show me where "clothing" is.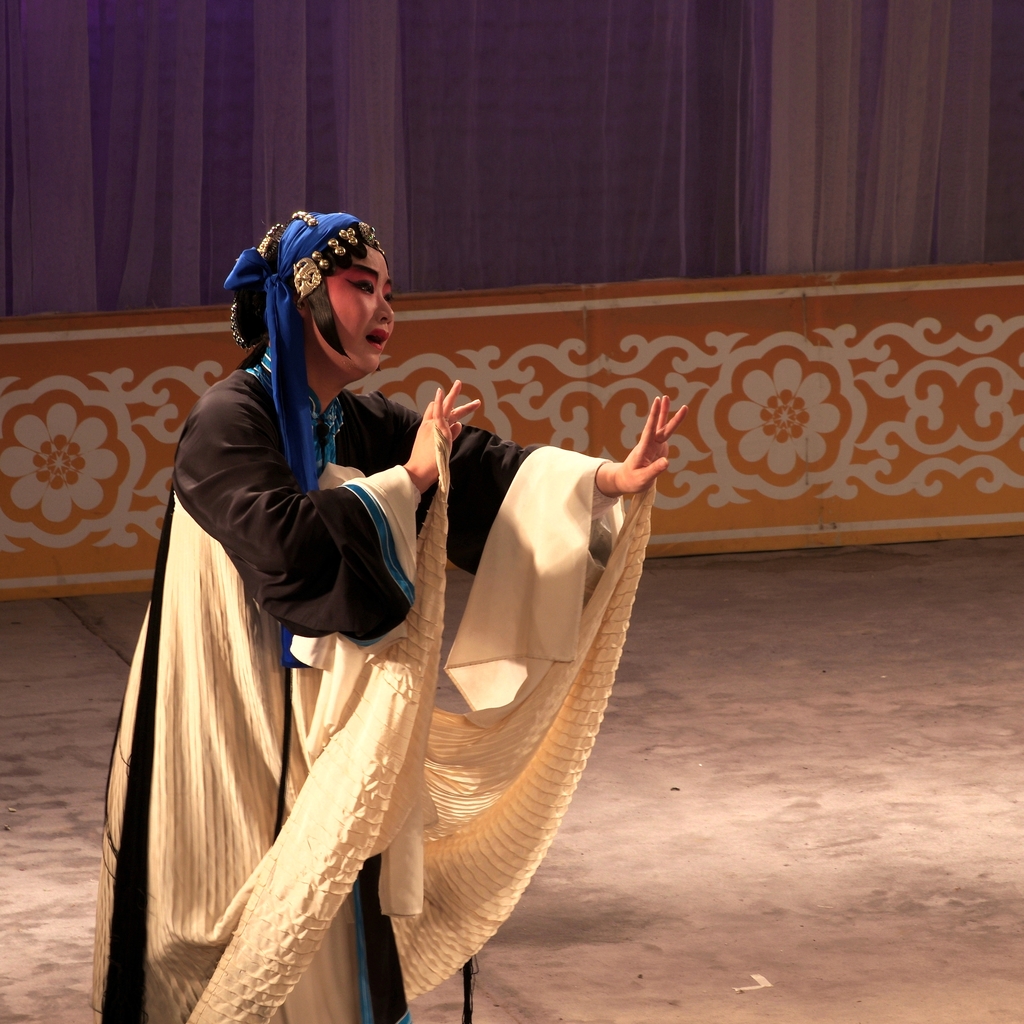
"clothing" is at (x1=165, y1=258, x2=585, y2=1023).
